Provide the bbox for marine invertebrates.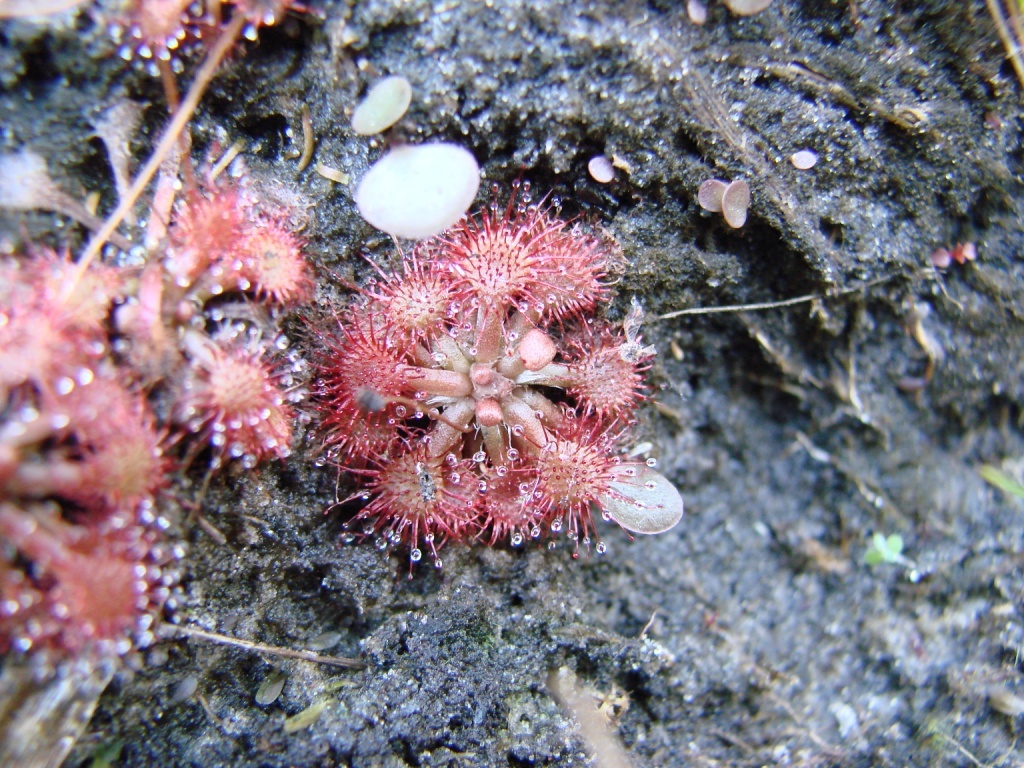
detection(344, 58, 448, 149).
